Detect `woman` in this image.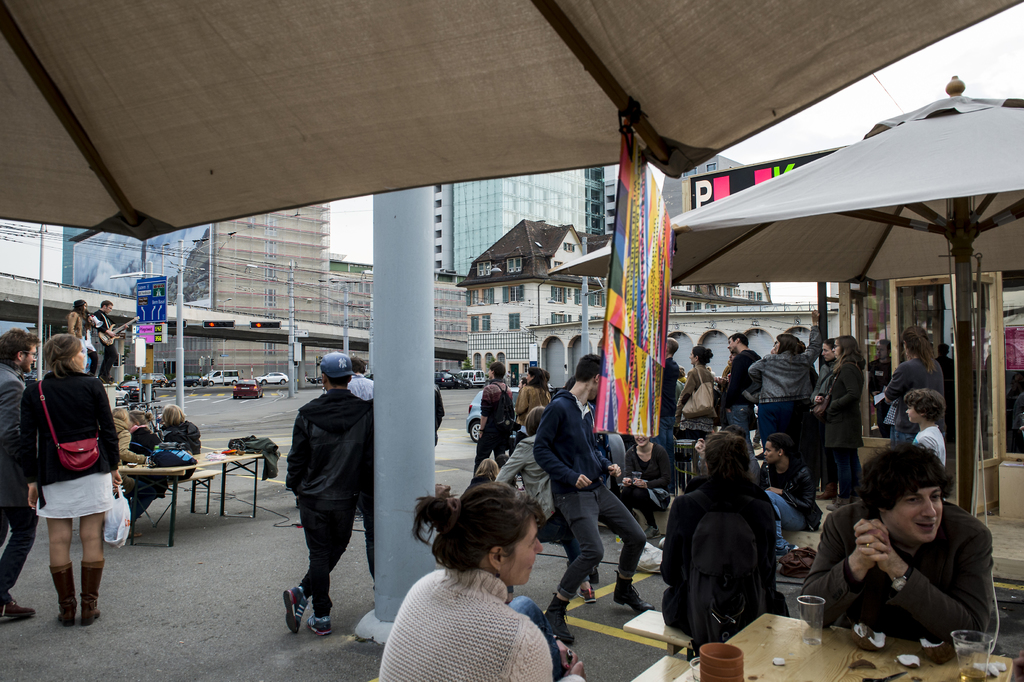
Detection: l=495, t=406, r=604, b=611.
